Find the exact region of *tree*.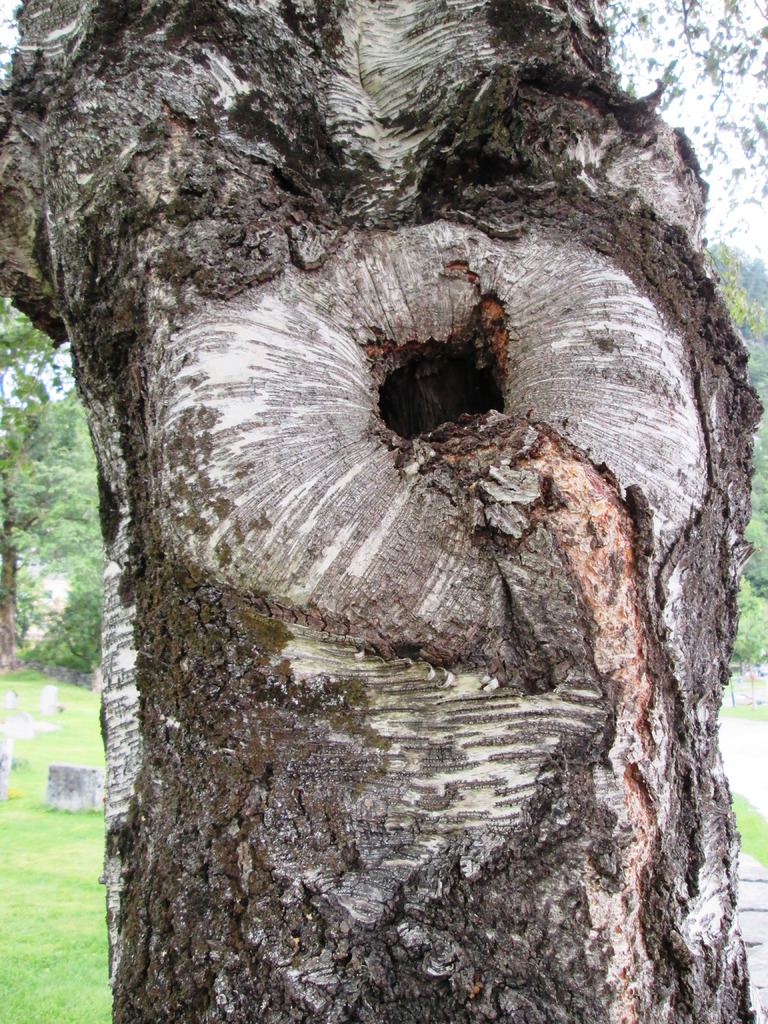
Exact region: (x1=0, y1=308, x2=100, y2=679).
